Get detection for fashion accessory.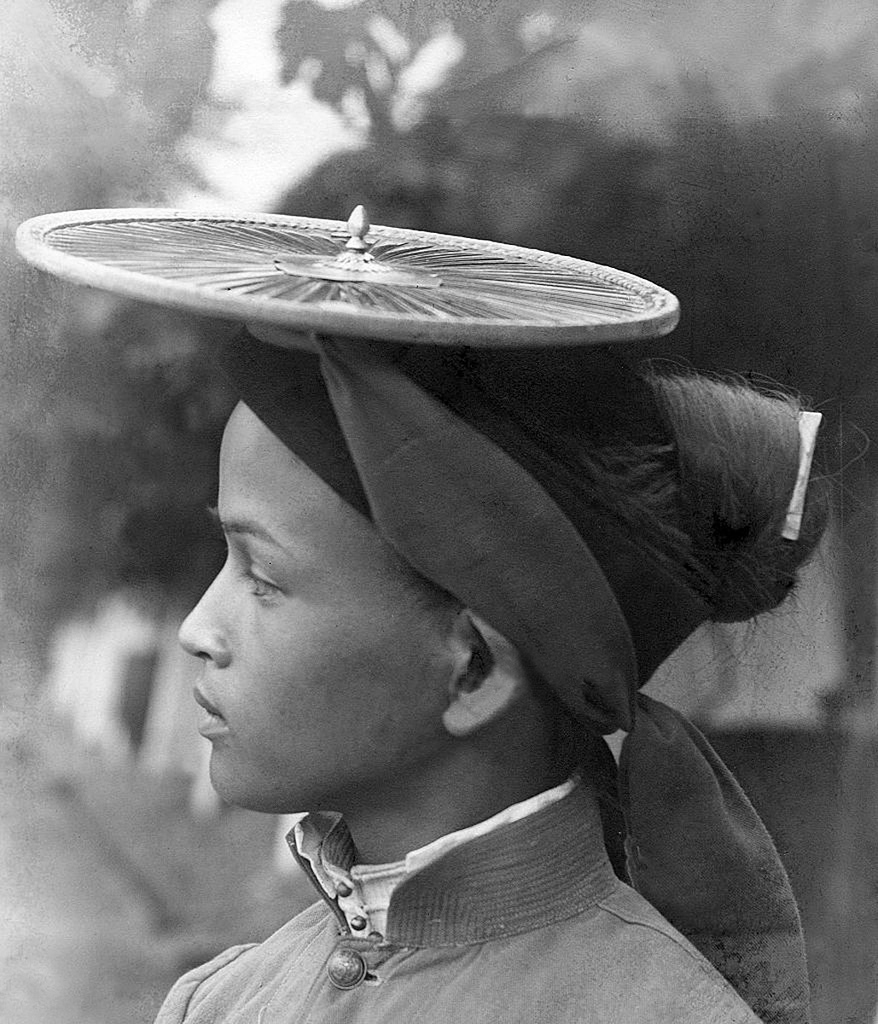
Detection: detection(782, 410, 824, 543).
